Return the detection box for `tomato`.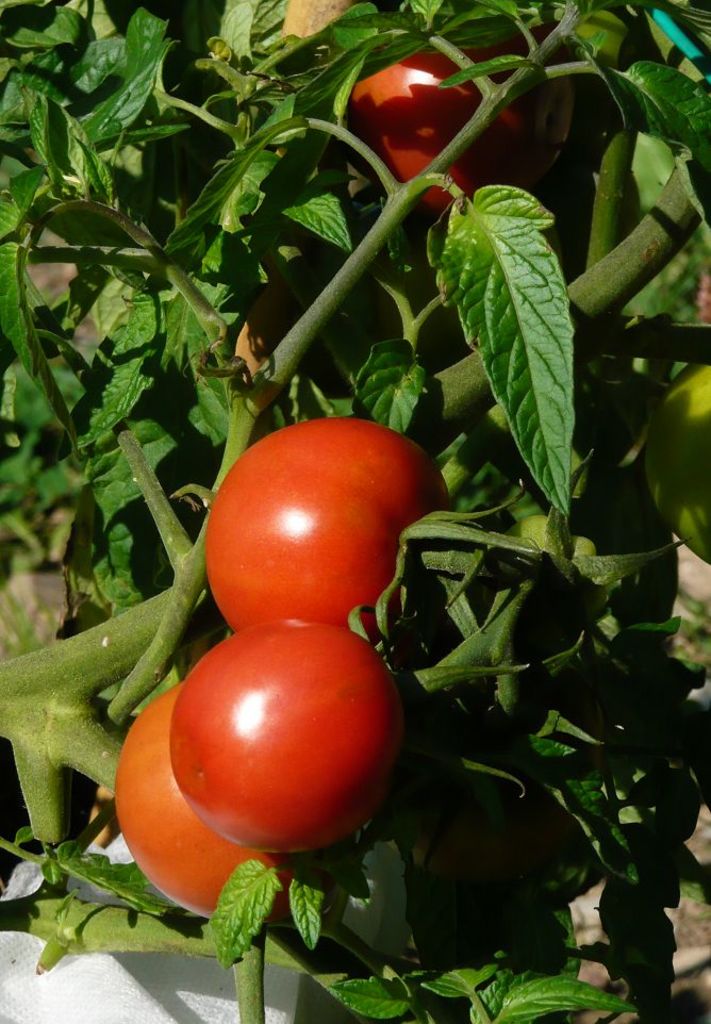
rect(166, 618, 394, 853).
